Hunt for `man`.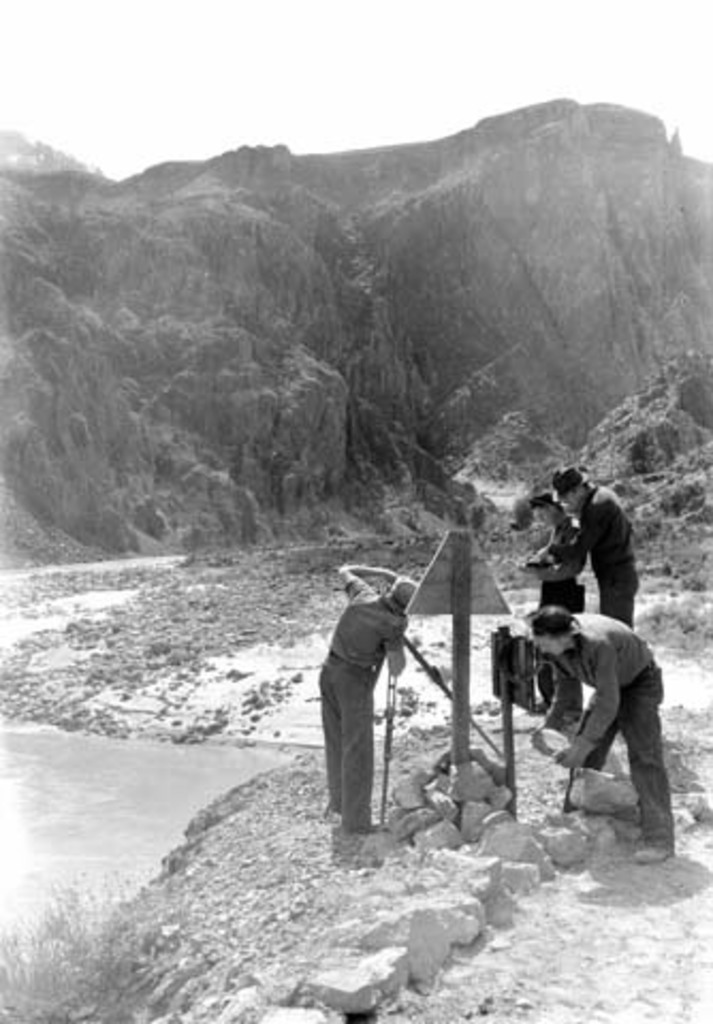
Hunted down at [553, 461, 640, 638].
